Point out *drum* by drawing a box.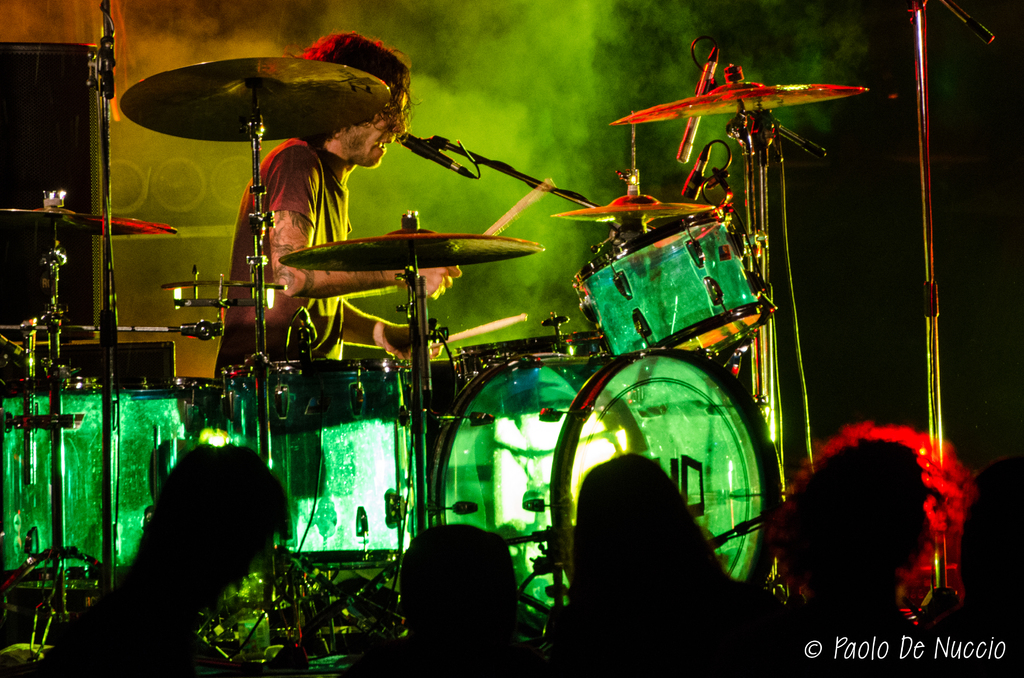
box=[453, 332, 604, 393].
